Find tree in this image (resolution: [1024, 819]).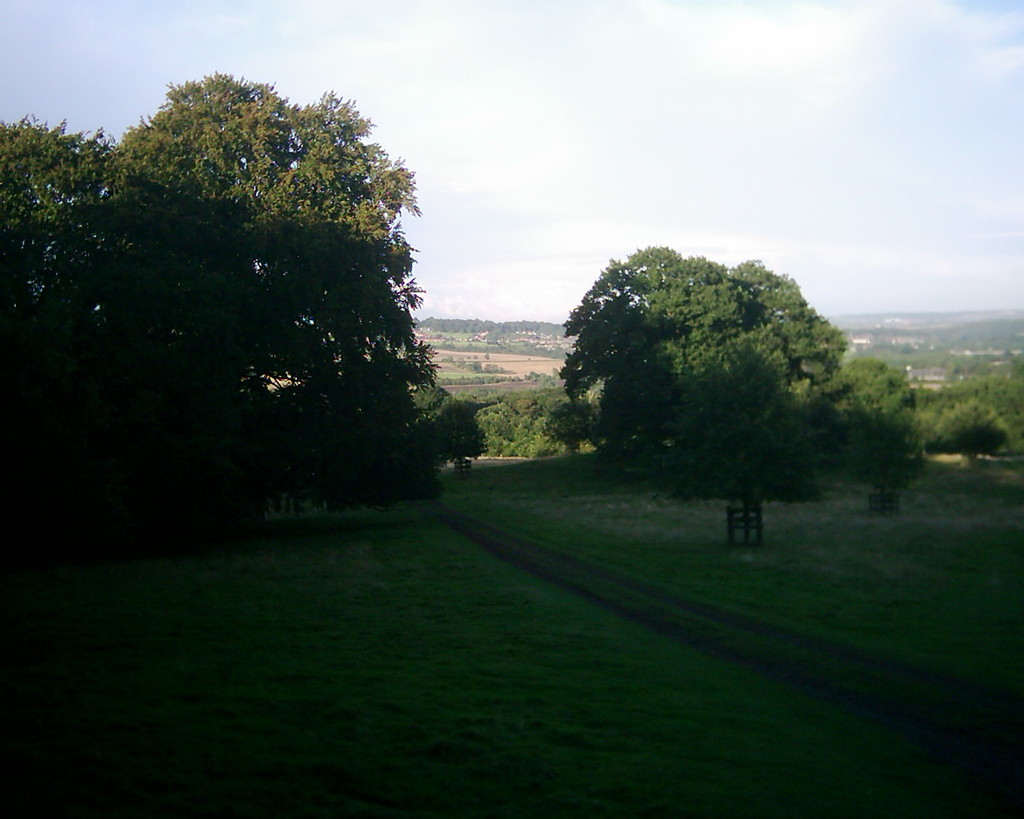
[3, 107, 140, 437].
